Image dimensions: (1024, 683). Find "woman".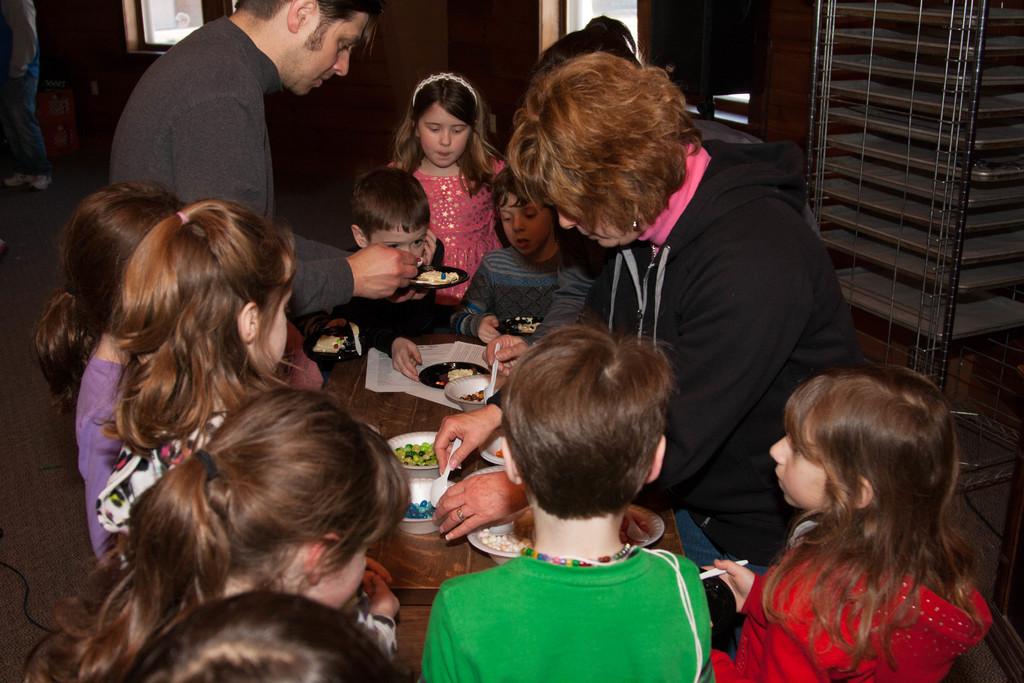
box=[434, 48, 867, 574].
